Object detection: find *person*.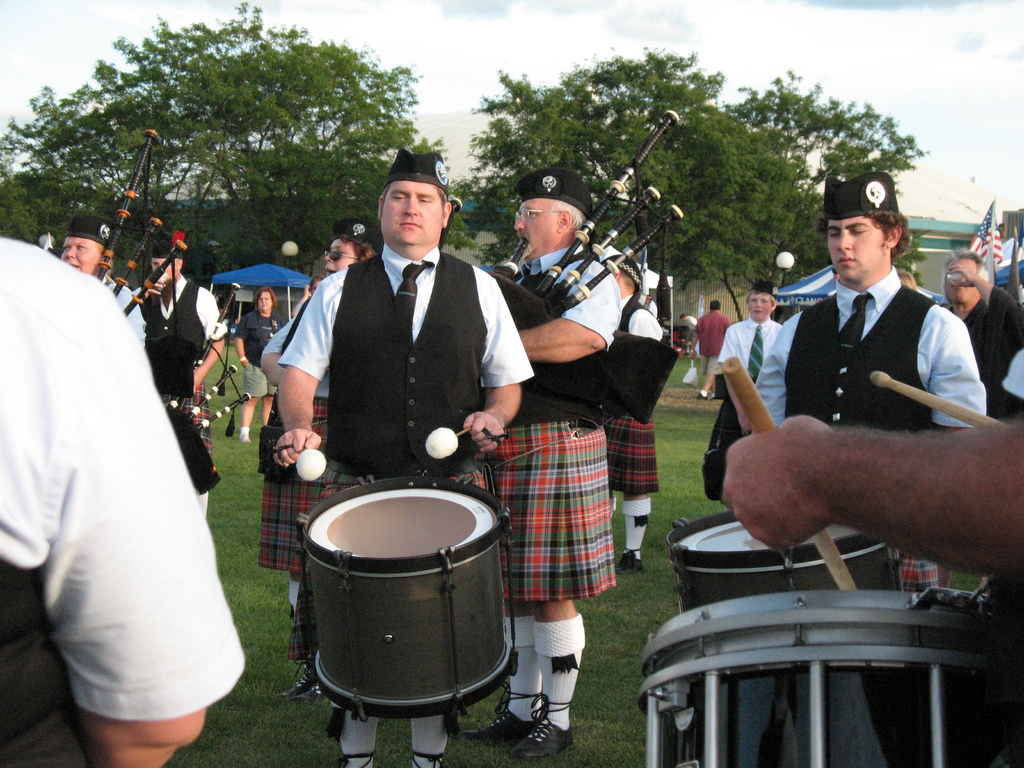
rect(456, 159, 621, 767).
